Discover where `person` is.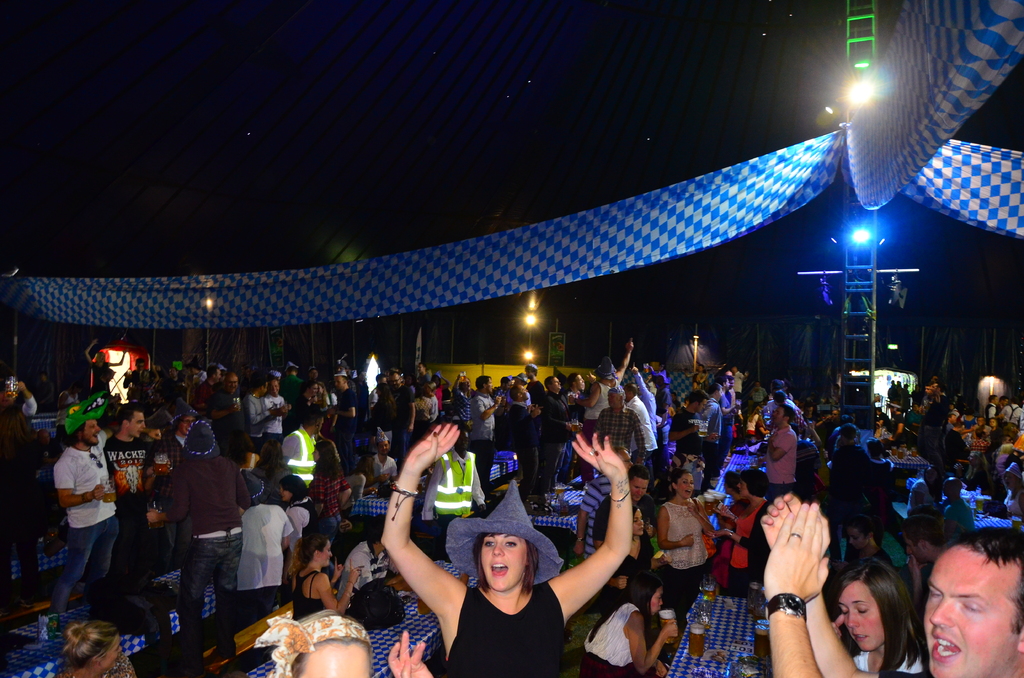
Discovered at x1=383 y1=425 x2=630 y2=677.
